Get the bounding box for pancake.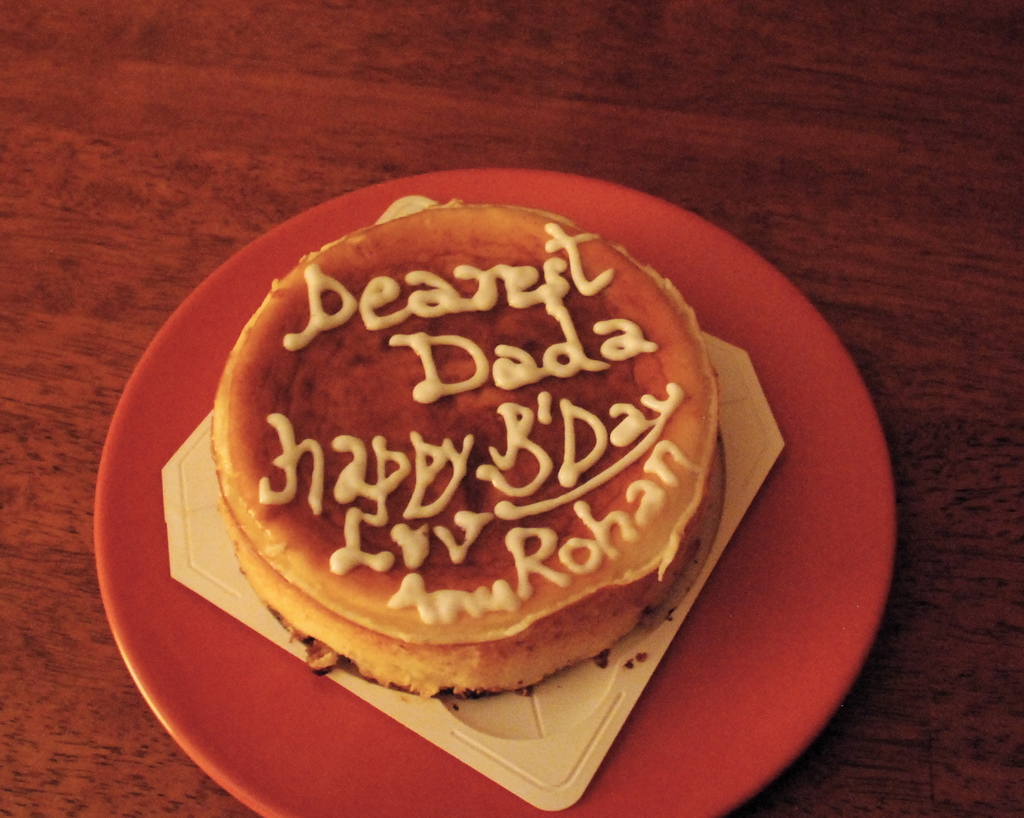
<bbox>214, 205, 719, 696</bbox>.
